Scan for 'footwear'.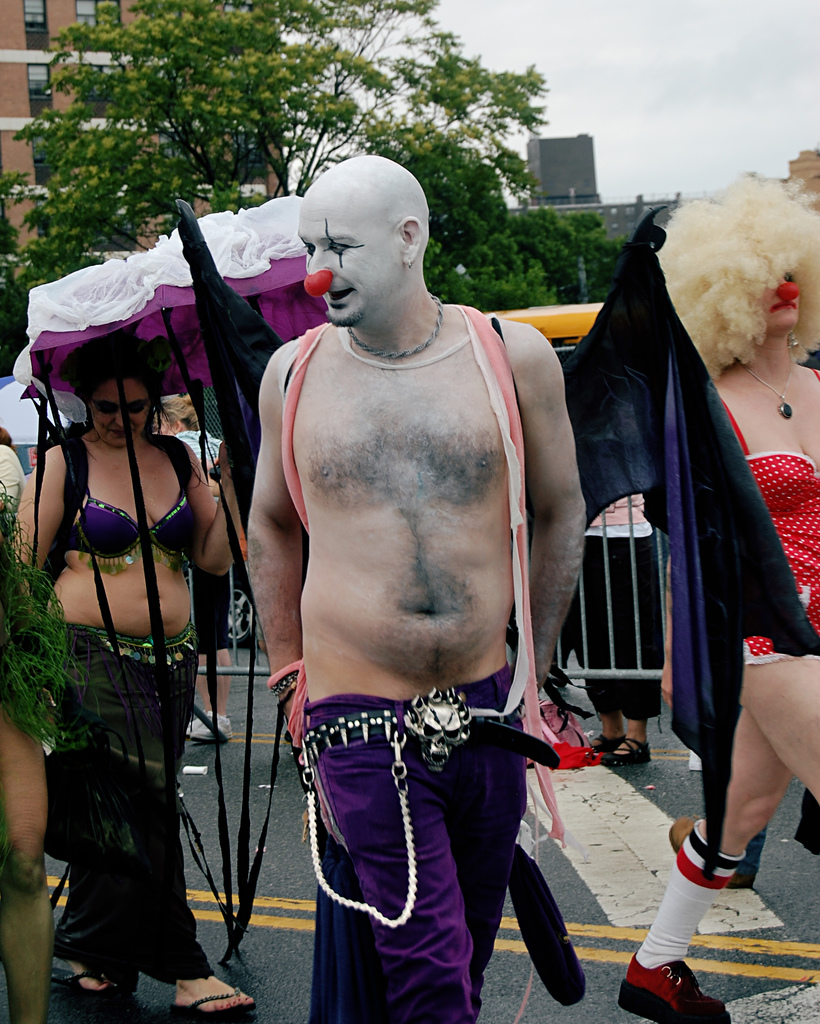
Scan result: bbox=[170, 982, 256, 1020].
